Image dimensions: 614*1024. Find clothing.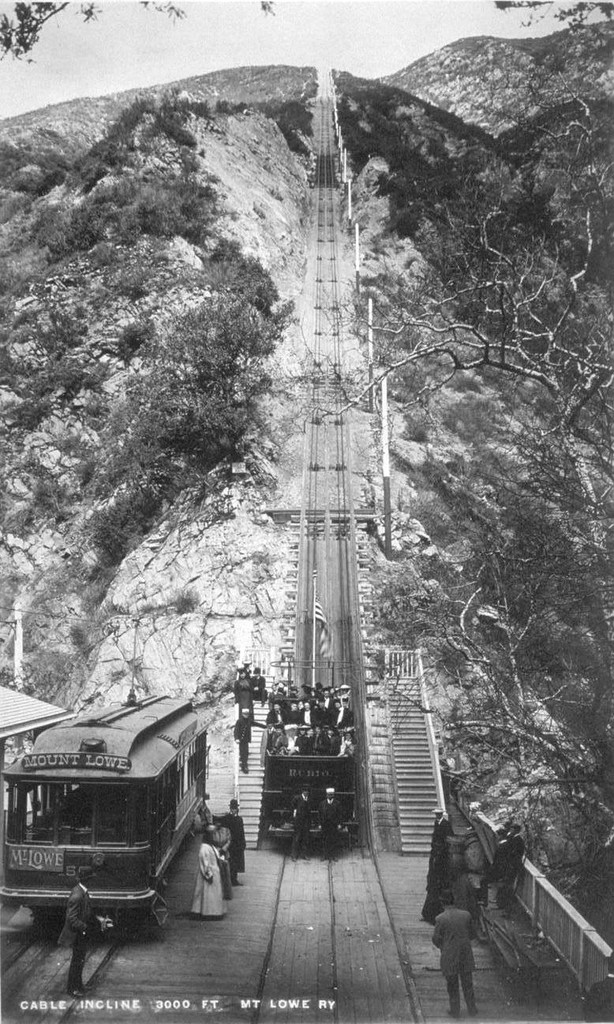
detection(223, 811, 245, 881).
